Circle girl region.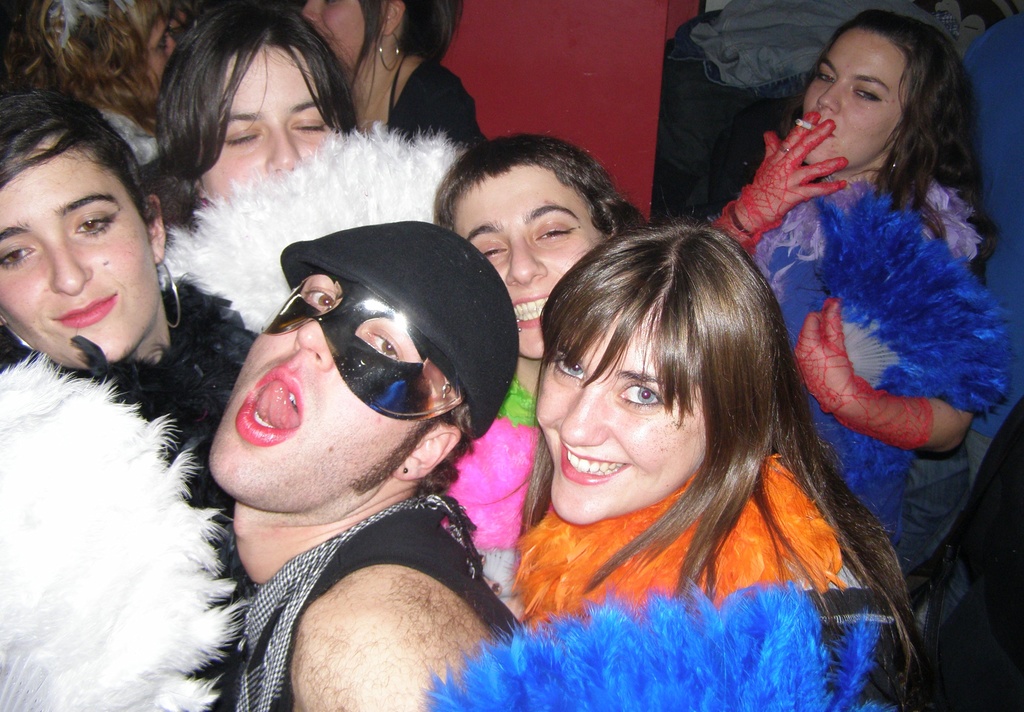
Region: {"x1": 686, "y1": 6, "x2": 1023, "y2": 583}.
